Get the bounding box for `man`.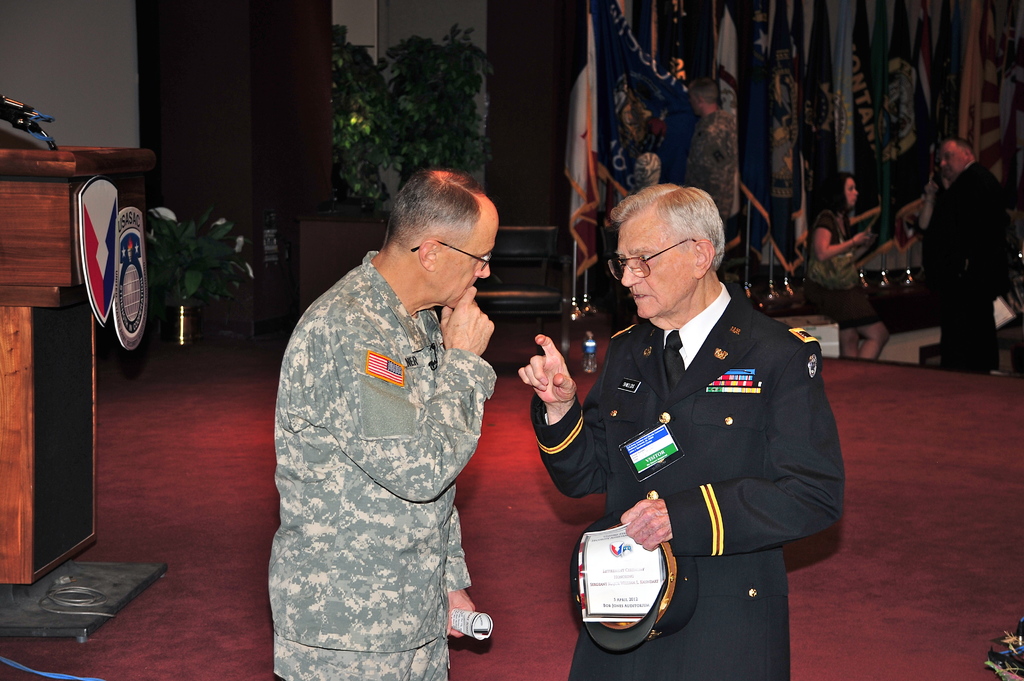
(518, 182, 848, 680).
